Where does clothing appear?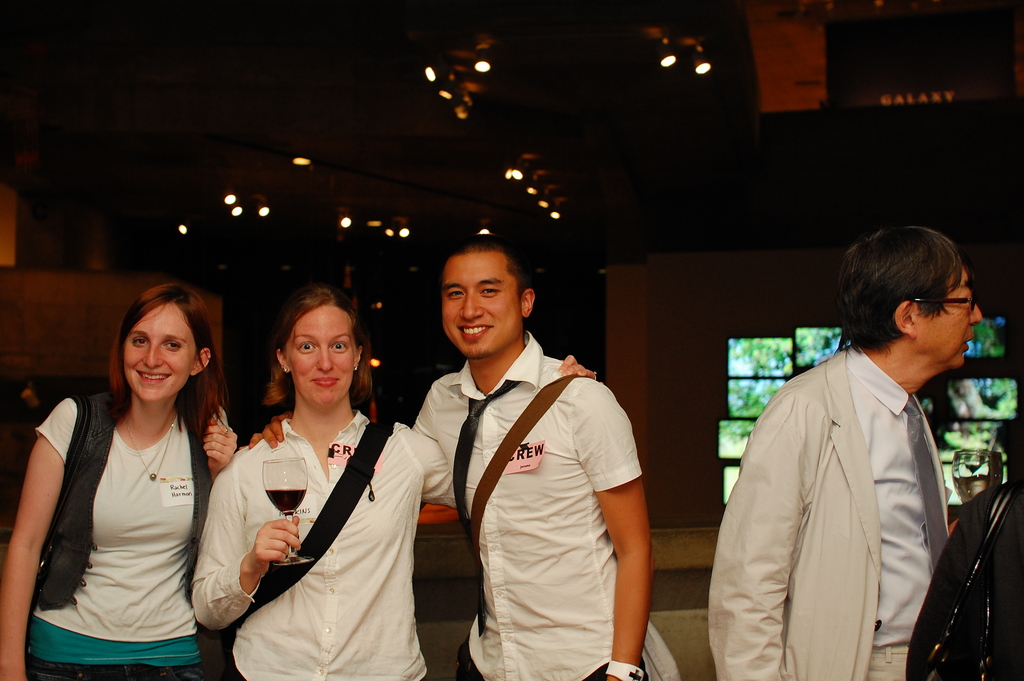
Appears at (x1=707, y1=341, x2=953, y2=680).
